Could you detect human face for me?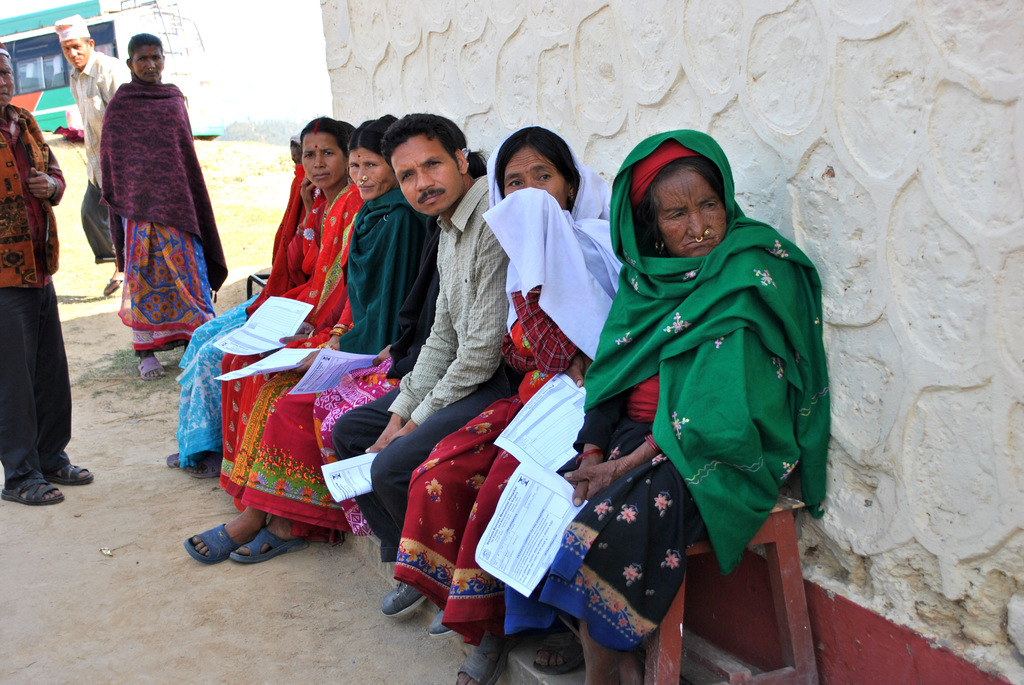
Detection result: box(346, 145, 397, 199).
